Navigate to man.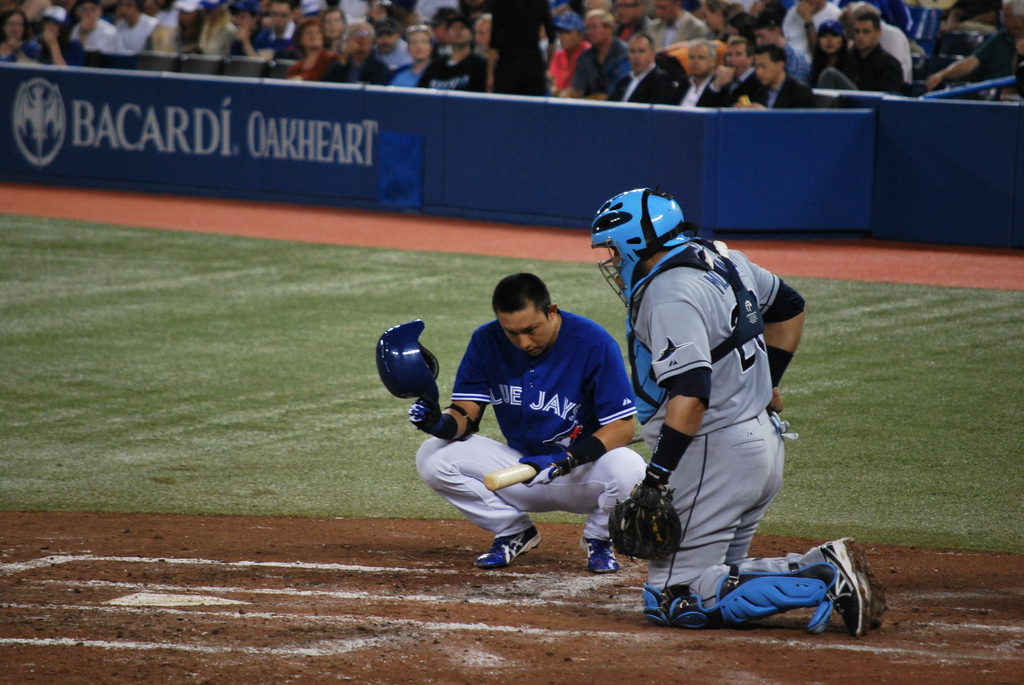
Navigation target: {"x1": 673, "y1": 34, "x2": 721, "y2": 102}.
